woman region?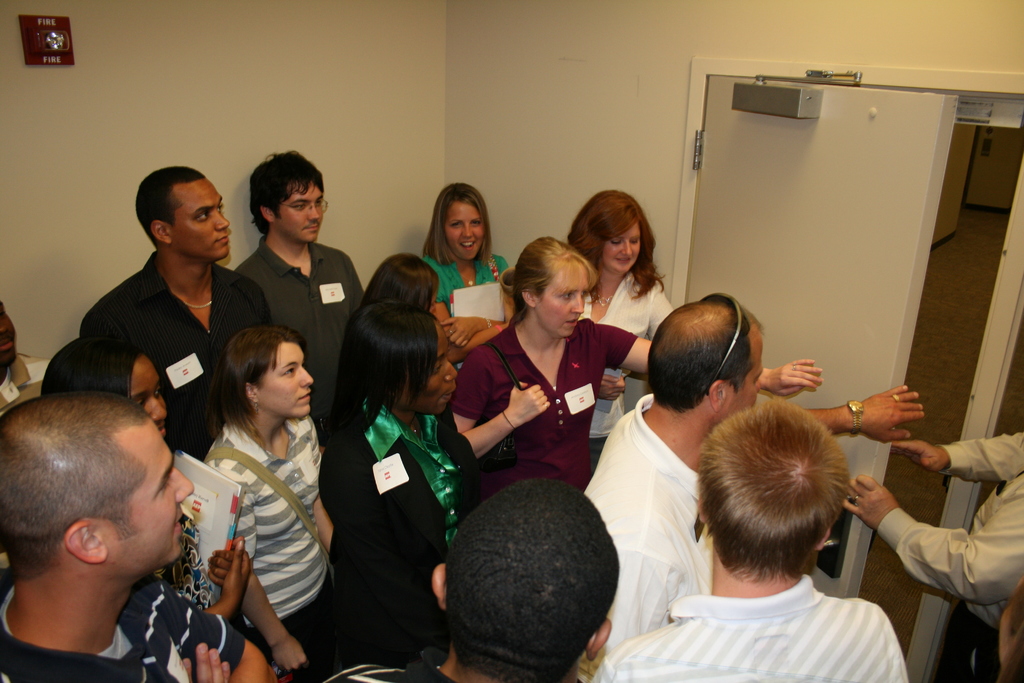
<bbox>351, 251, 443, 321</bbox>
